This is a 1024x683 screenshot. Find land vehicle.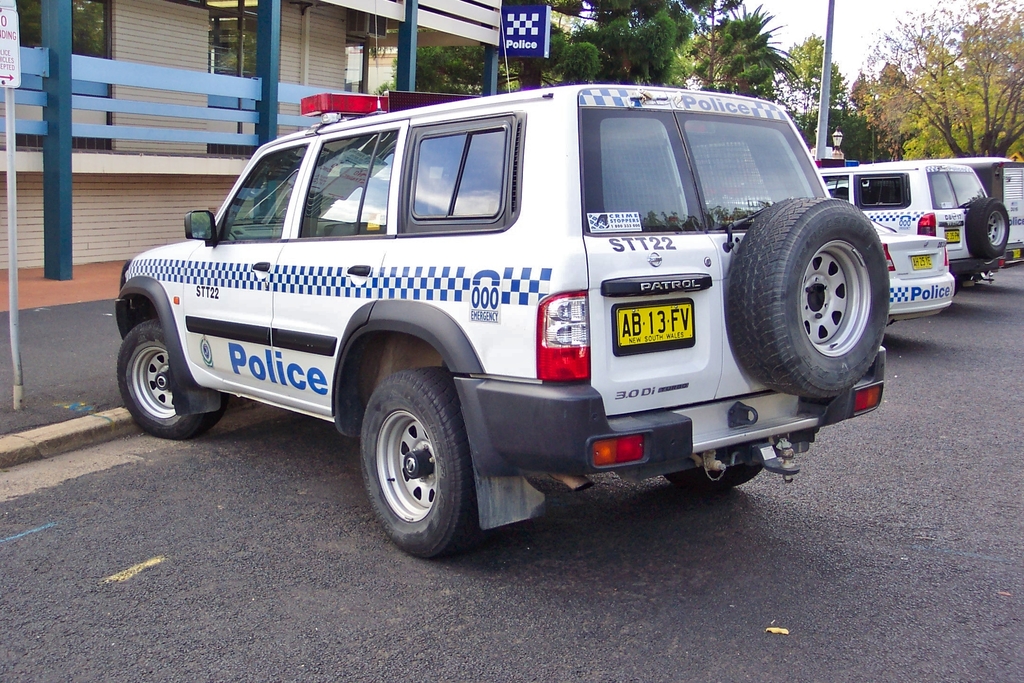
Bounding box: <region>958, 161, 1023, 277</region>.
